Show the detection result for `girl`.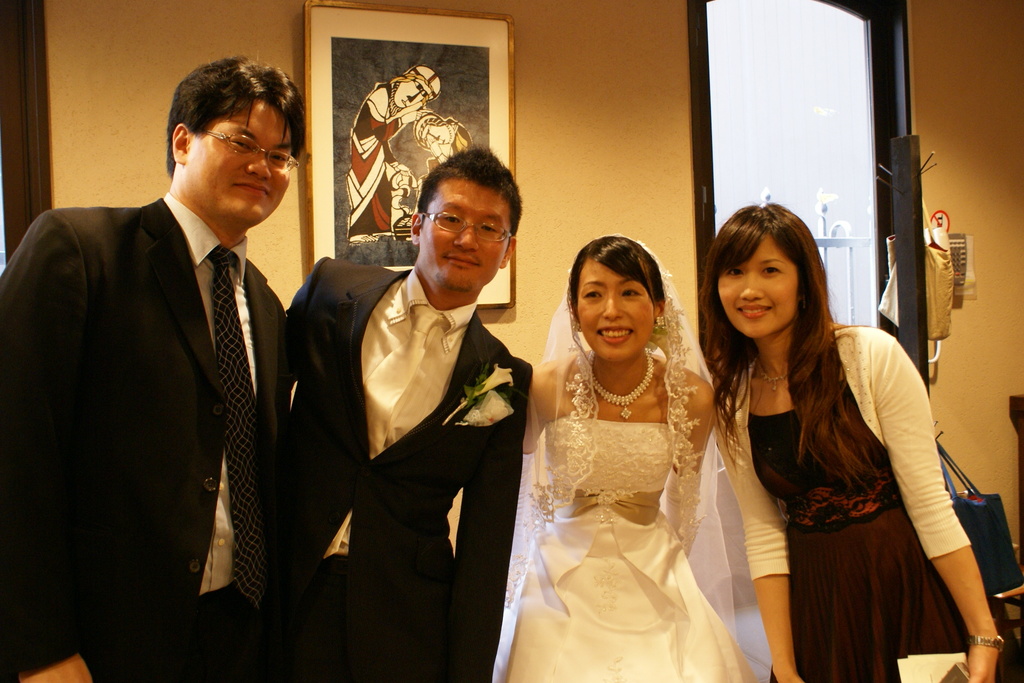
703/200/1023/682.
